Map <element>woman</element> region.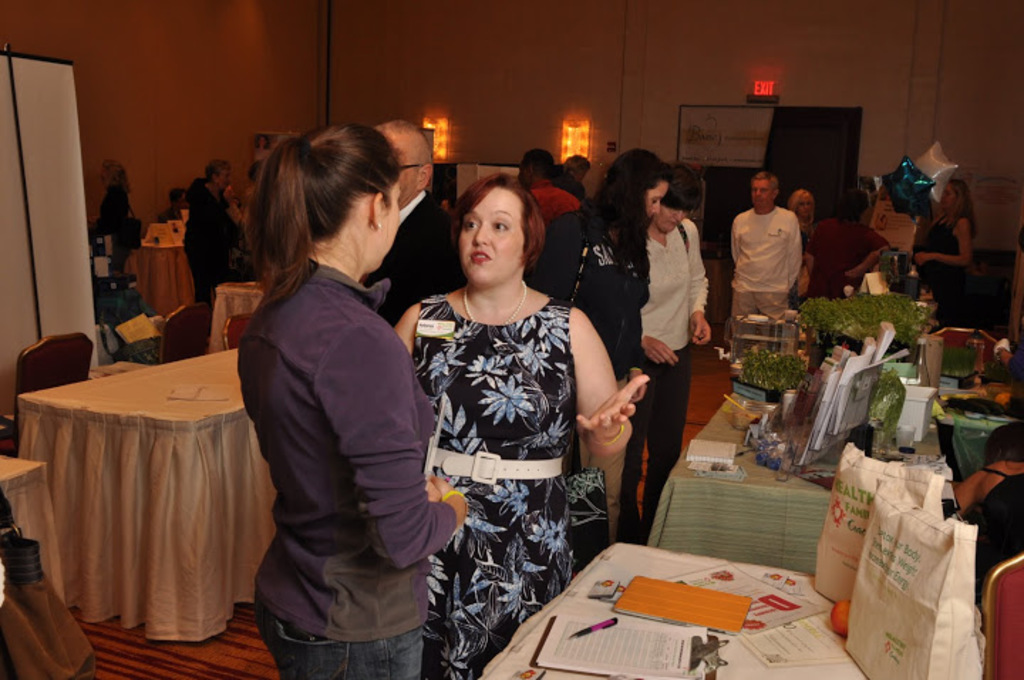
Mapped to <box>808,184,882,310</box>.
